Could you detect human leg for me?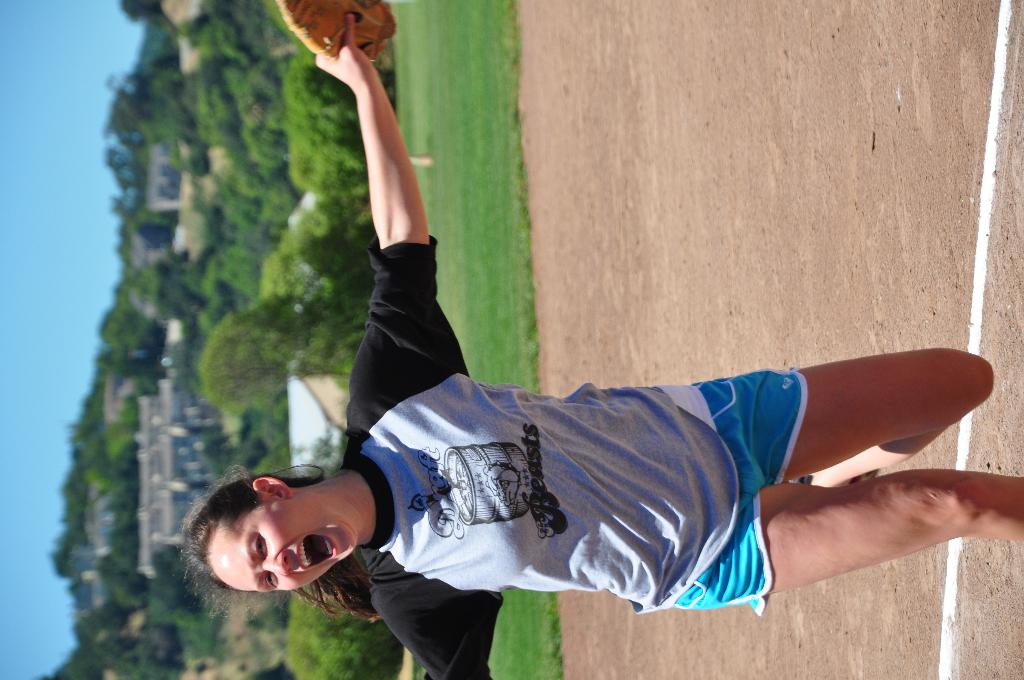
Detection result: 684/346/993/483.
